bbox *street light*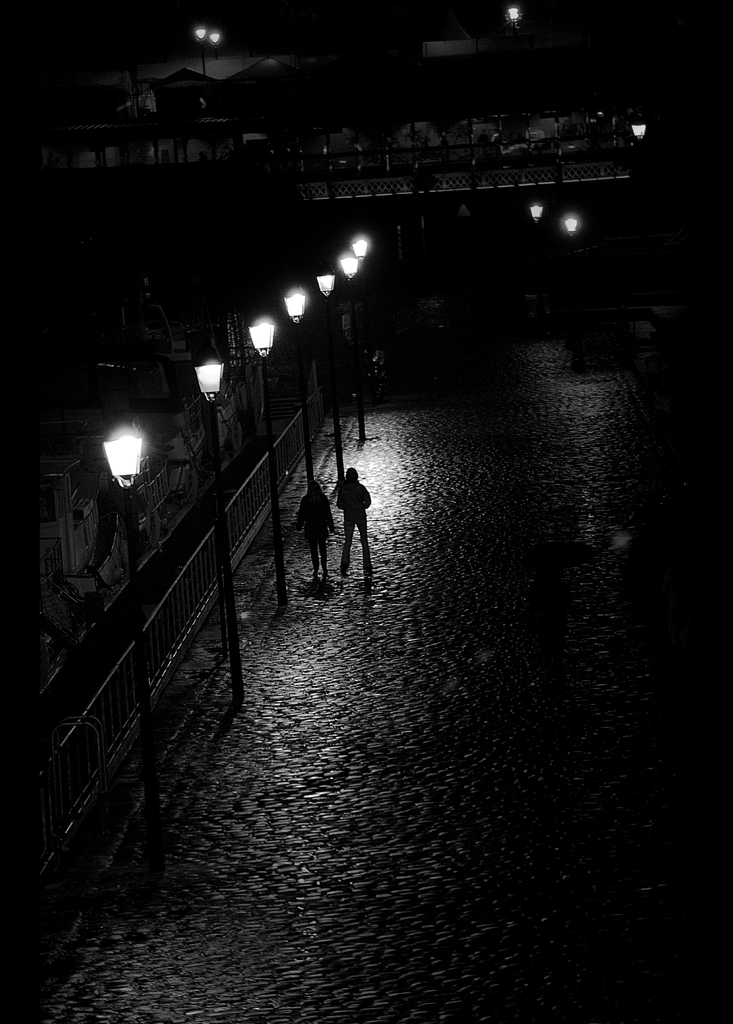
[left=188, top=344, right=243, bottom=715]
